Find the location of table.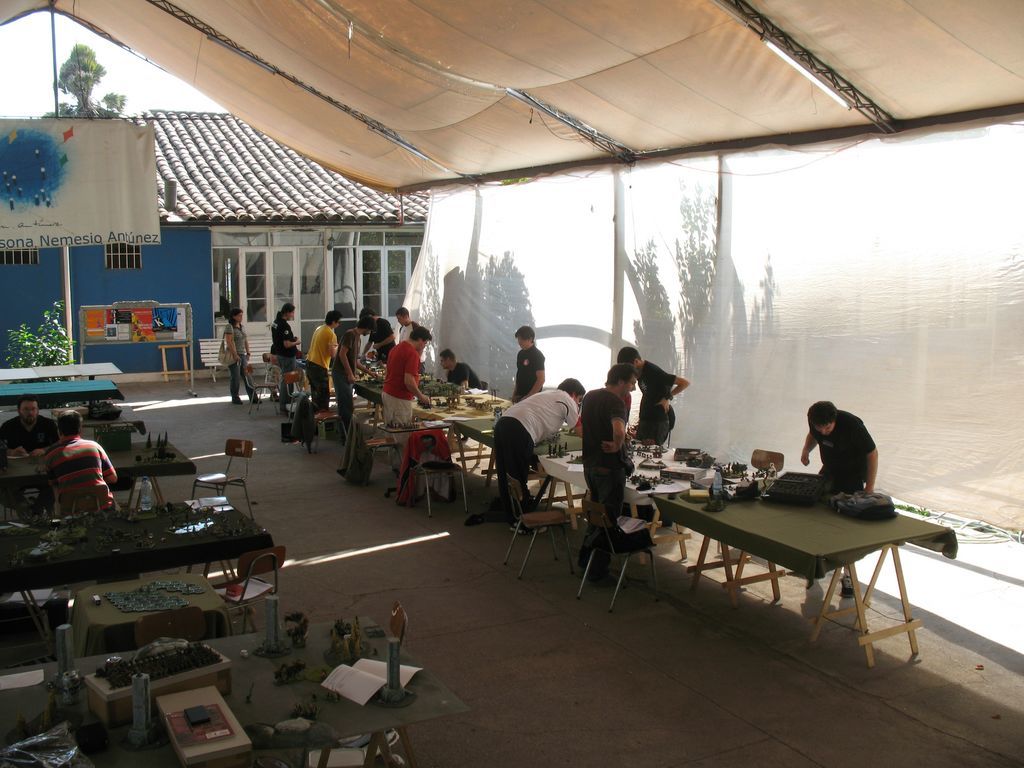
Location: {"left": 0, "top": 494, "right": 276, "bottom": 656}.
